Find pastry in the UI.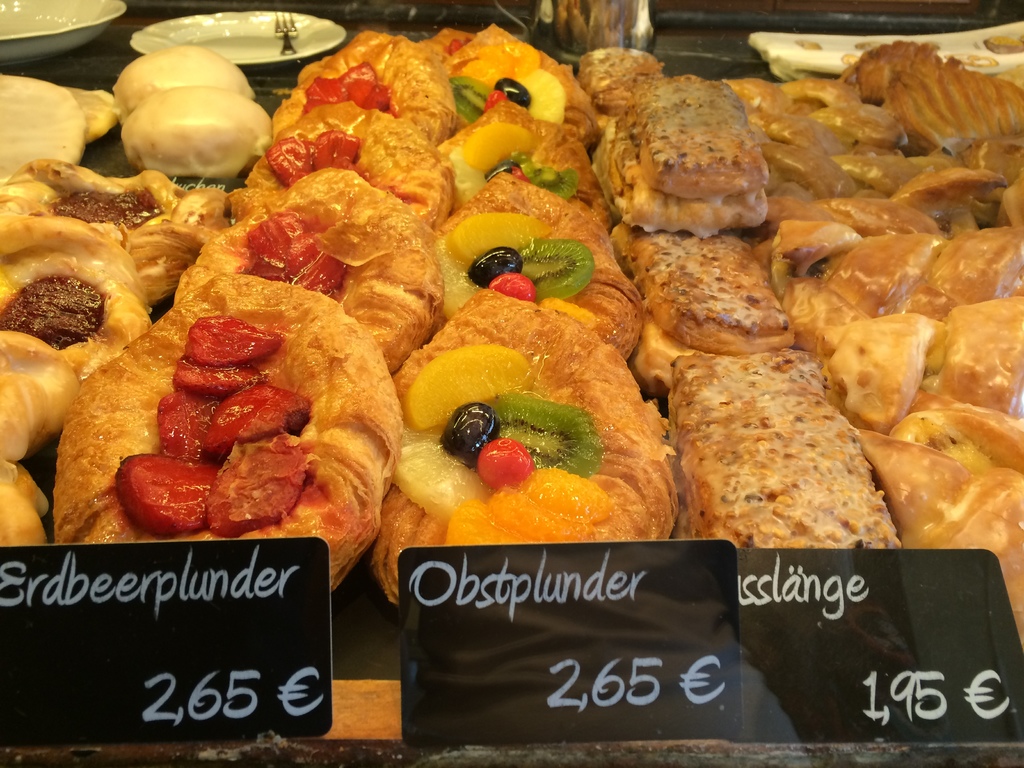
UI element at box(449, 19, 602, 157).
